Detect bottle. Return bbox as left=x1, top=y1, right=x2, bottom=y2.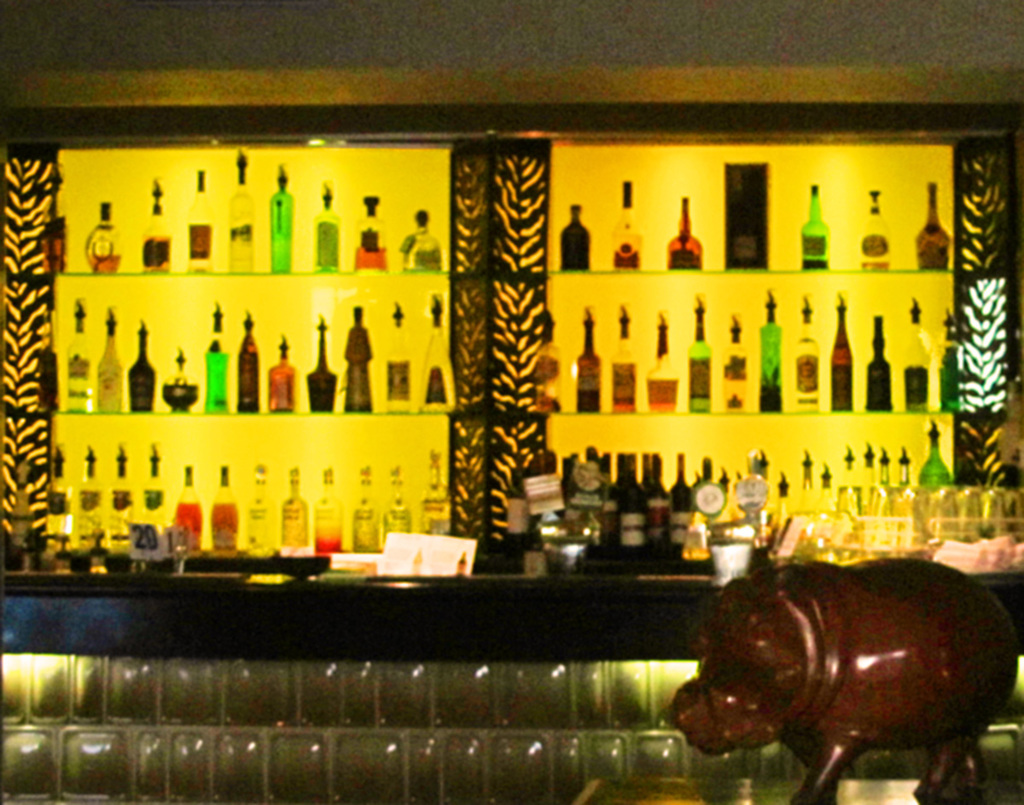
left=106, top=442, right=134, bottom=547.
